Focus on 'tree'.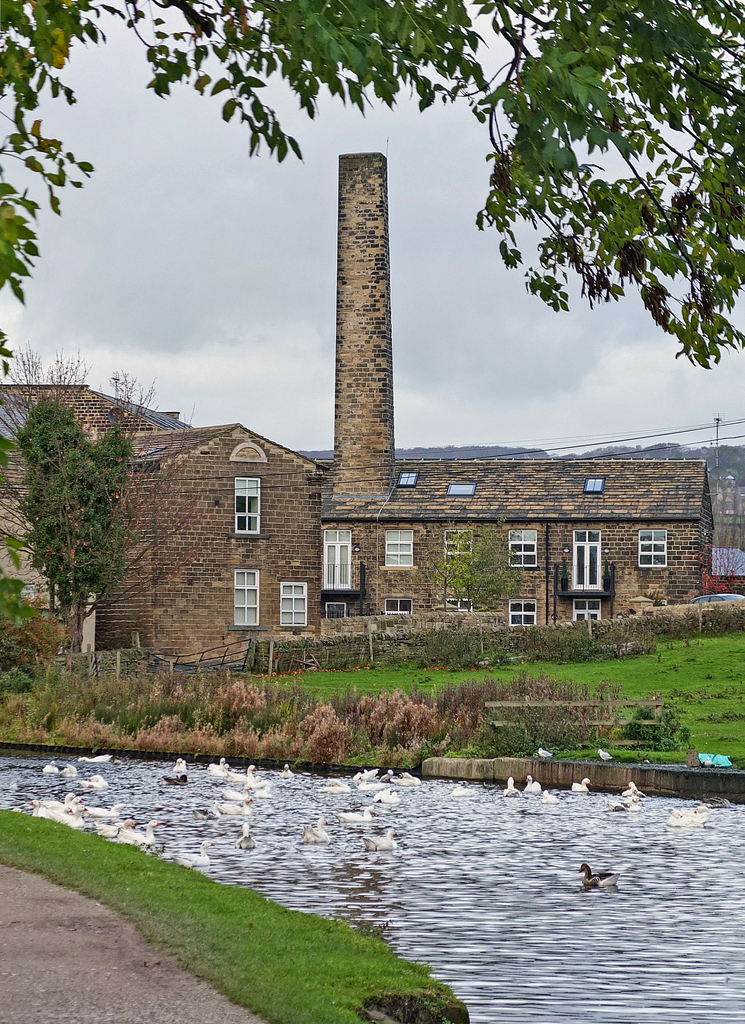
Focused at l=0, t=0, r=744, b=388.
